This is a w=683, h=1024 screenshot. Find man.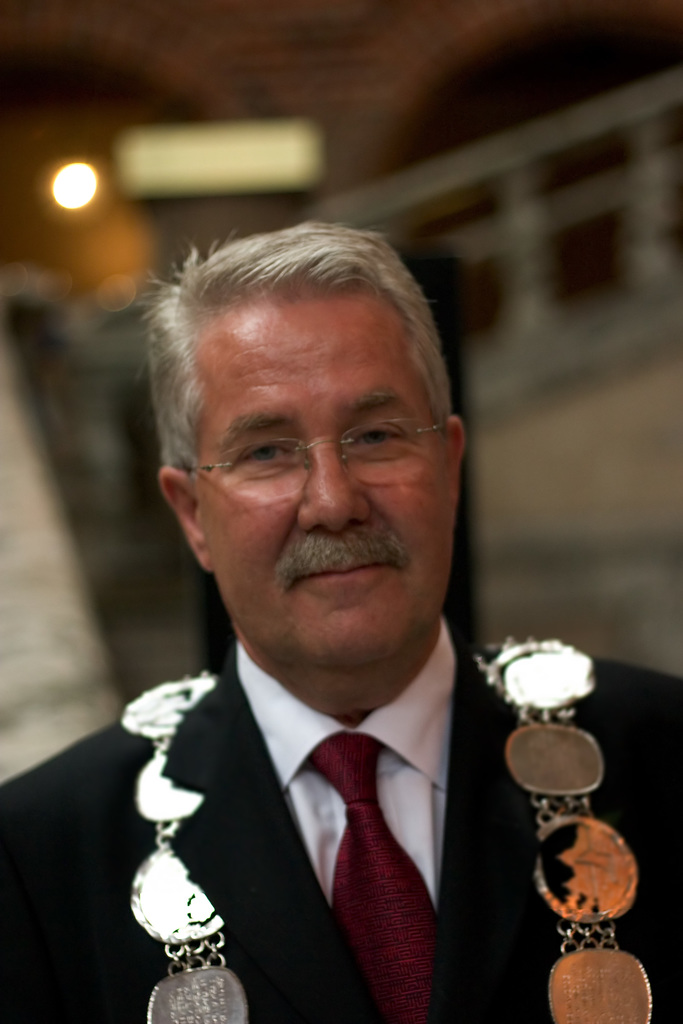
Bounding box: 51:210:623:1023.
